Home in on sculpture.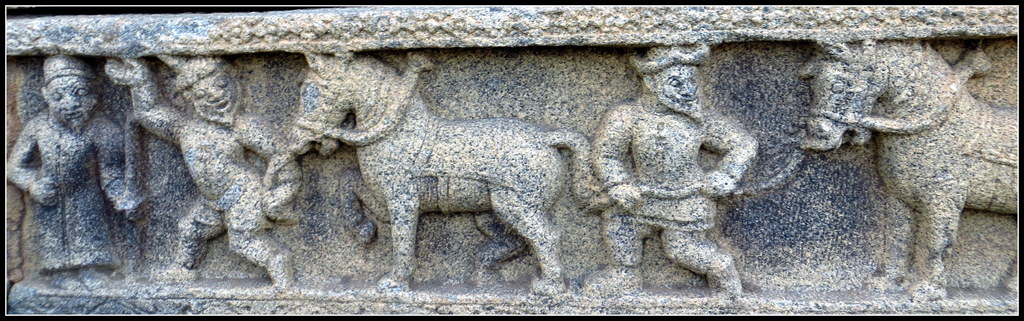
Homed in at l=598, t=42, r=763, b=312.
